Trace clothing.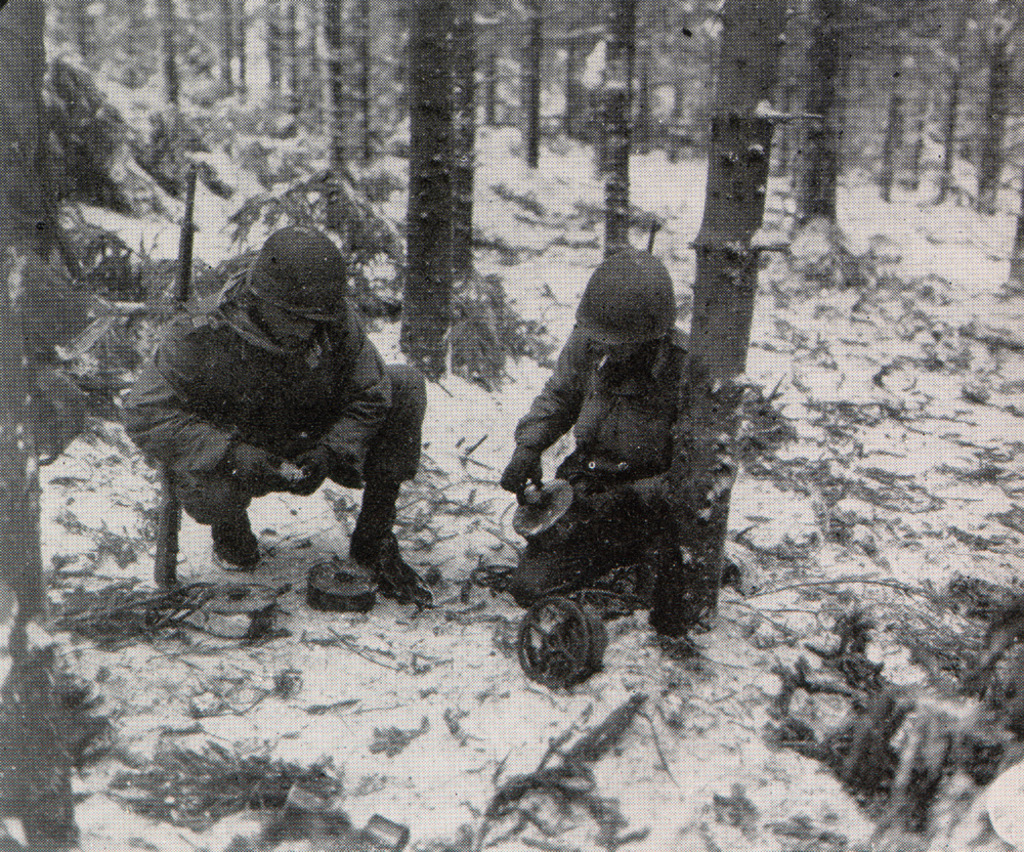
Traced to region(493, 233, 696, 580).
